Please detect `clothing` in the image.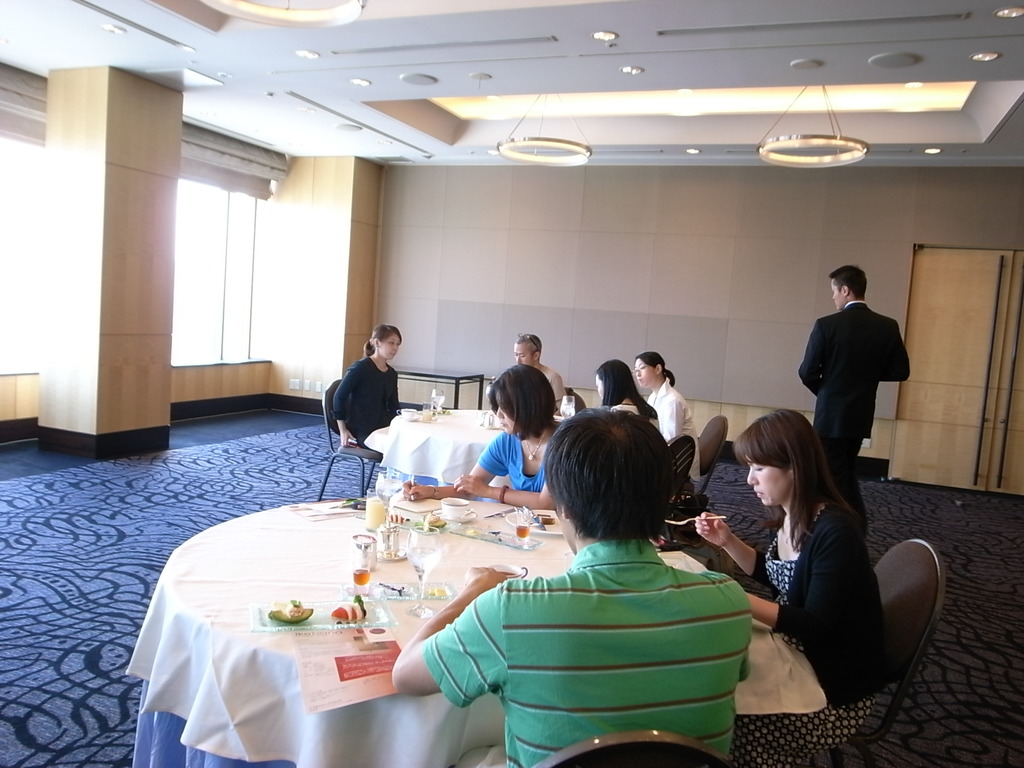
select_region(732, 499, 886, 765).
